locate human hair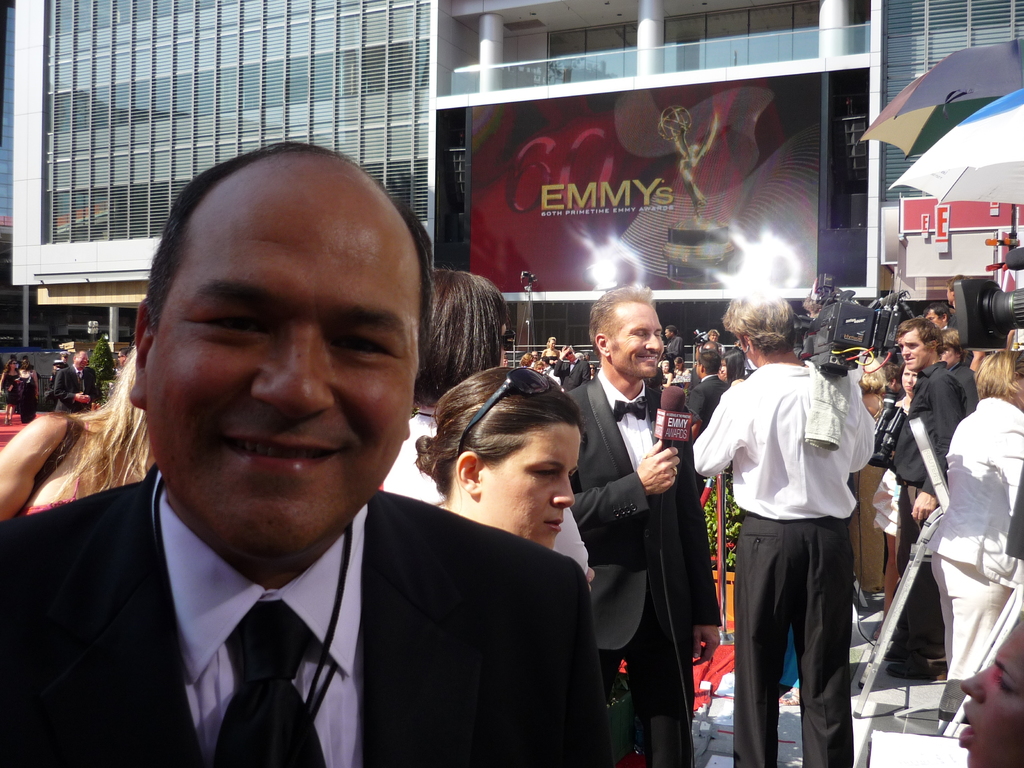
box=[584, 287, 654, 342]
